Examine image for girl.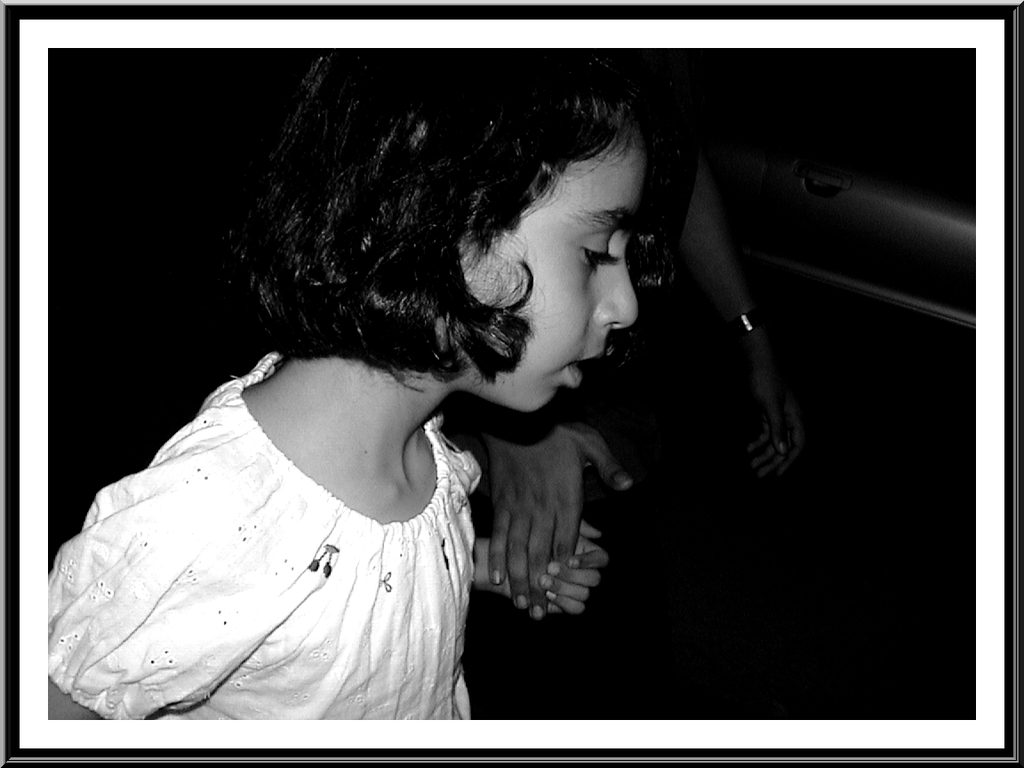
Examination result: left=50, top=47, right=658, bottom=720.
